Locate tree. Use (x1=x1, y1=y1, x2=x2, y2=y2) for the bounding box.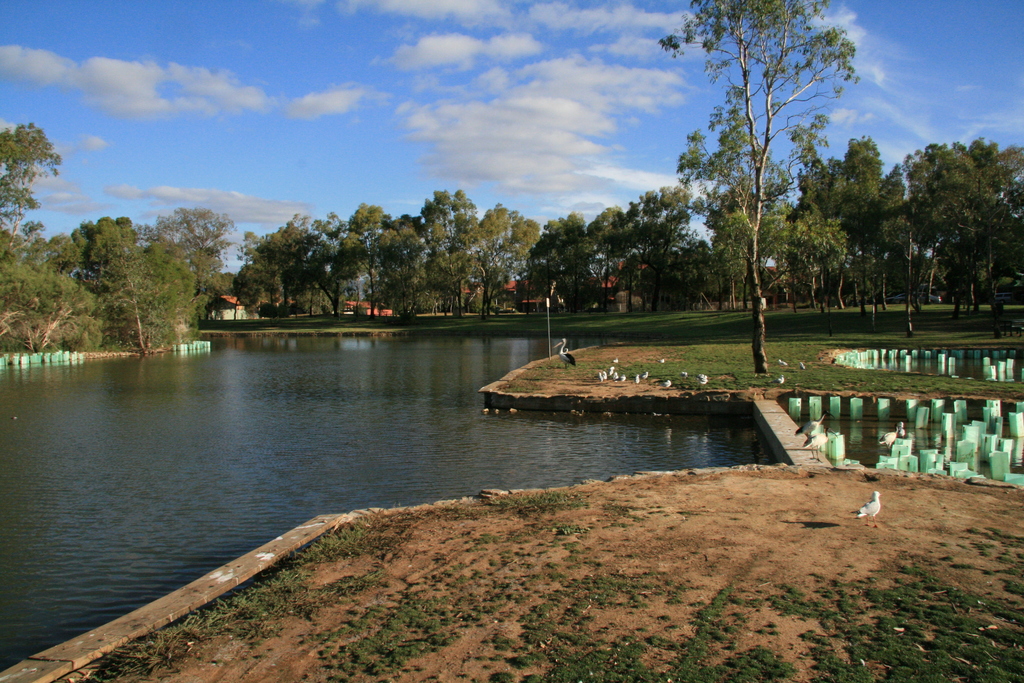
(x1=981, y1=140, x2=1023, y2=342).
